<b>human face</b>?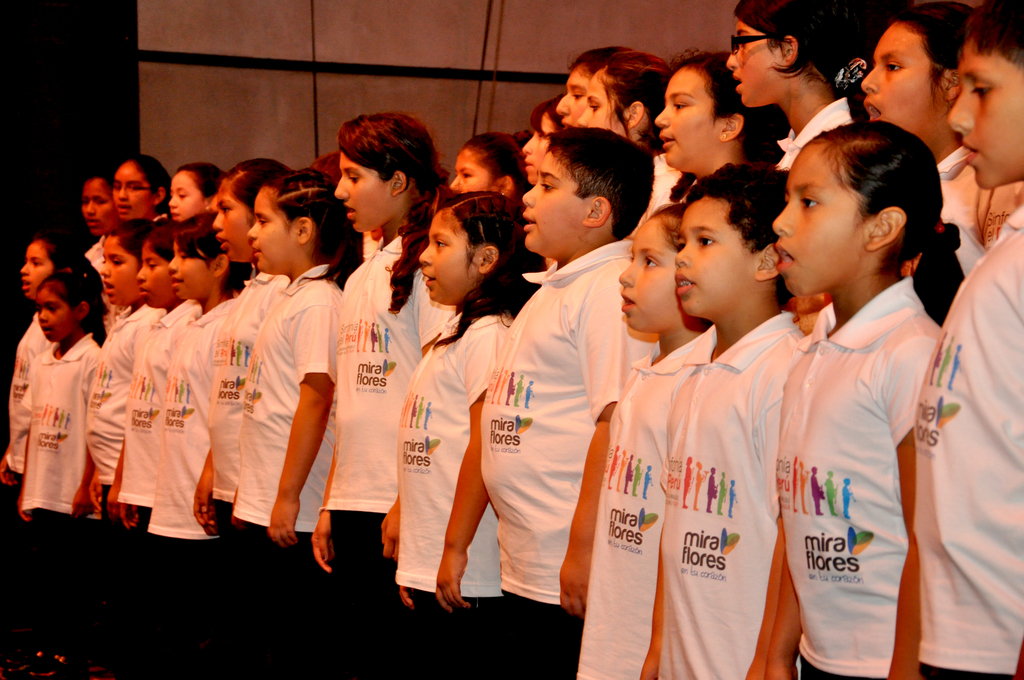
[left=168, top=241, right=211, bottom=300]
